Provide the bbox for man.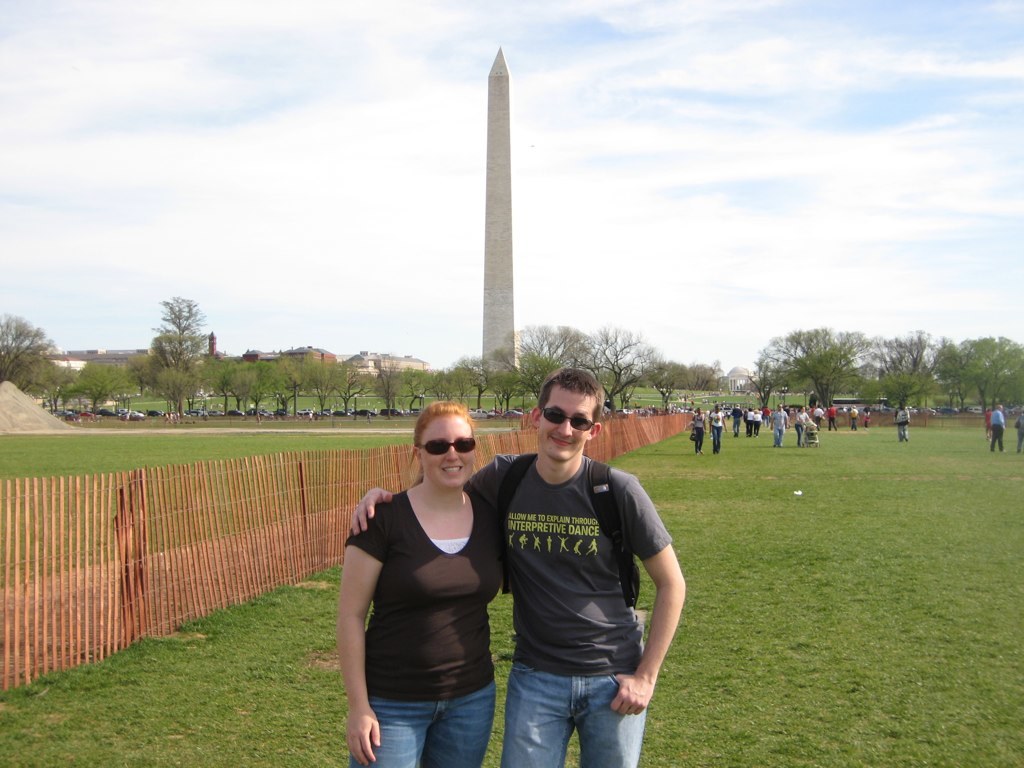
(left=769, top=404, right=790, bottom=448).
